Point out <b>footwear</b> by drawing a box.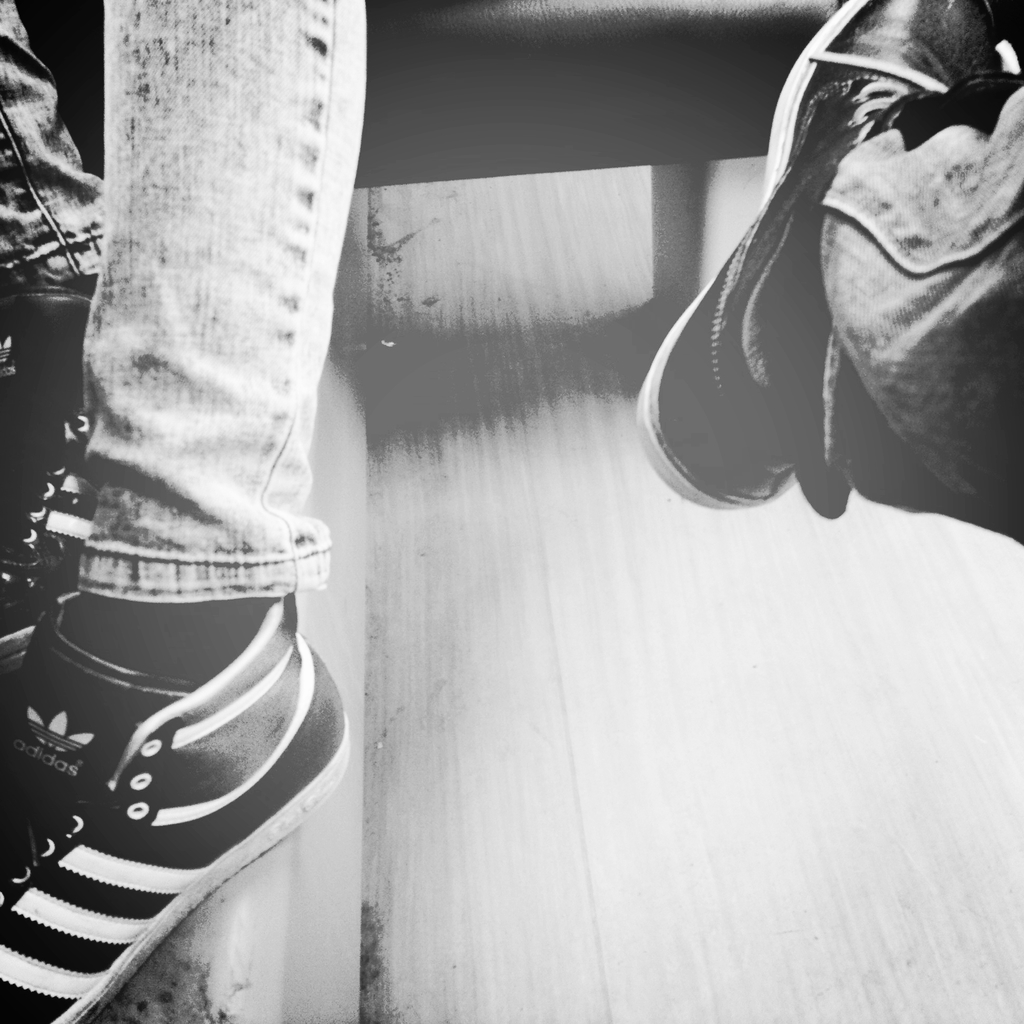
(632,0,1013,514).
